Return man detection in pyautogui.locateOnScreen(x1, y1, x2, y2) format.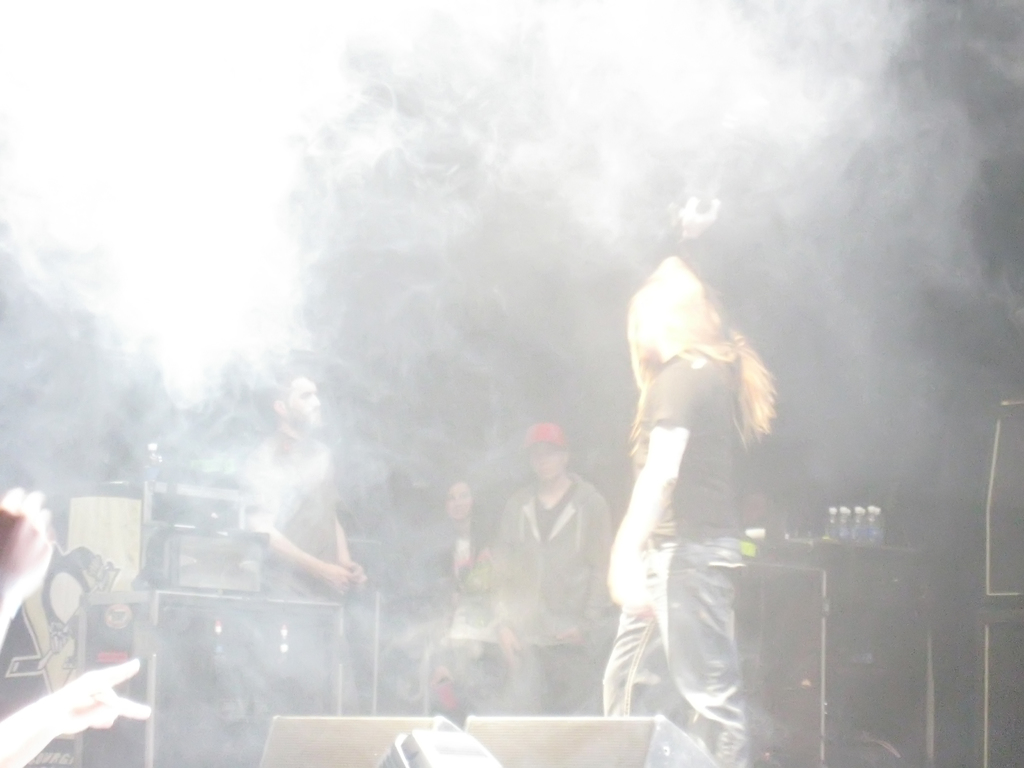
pyautogui.locateOnScreen(486, 416, 609, 717).
